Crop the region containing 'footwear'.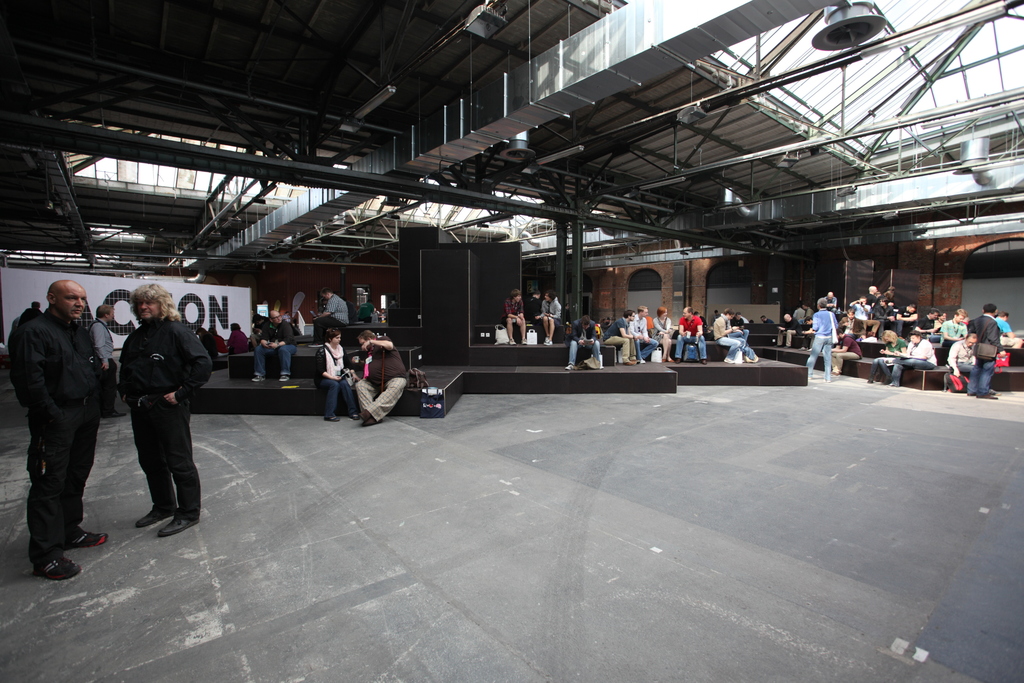
Crop region: (156, 516, 194, 534).
